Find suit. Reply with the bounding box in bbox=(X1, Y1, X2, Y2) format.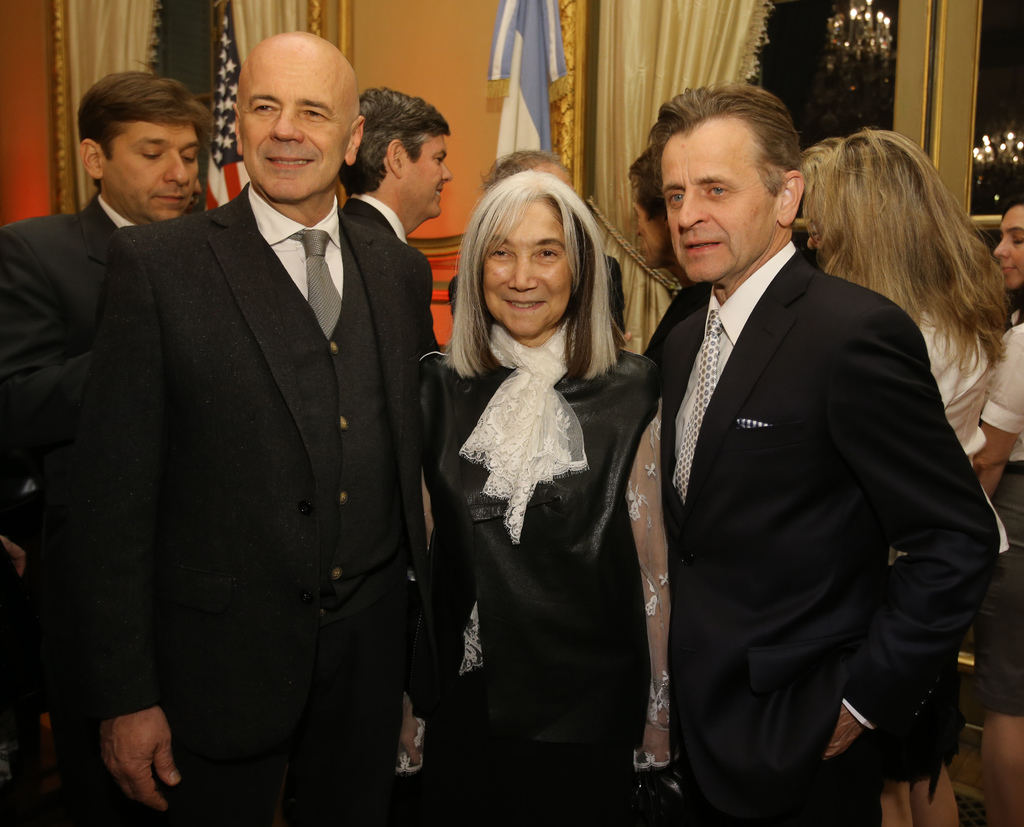
bbox=(650, 237, 991, 826).
